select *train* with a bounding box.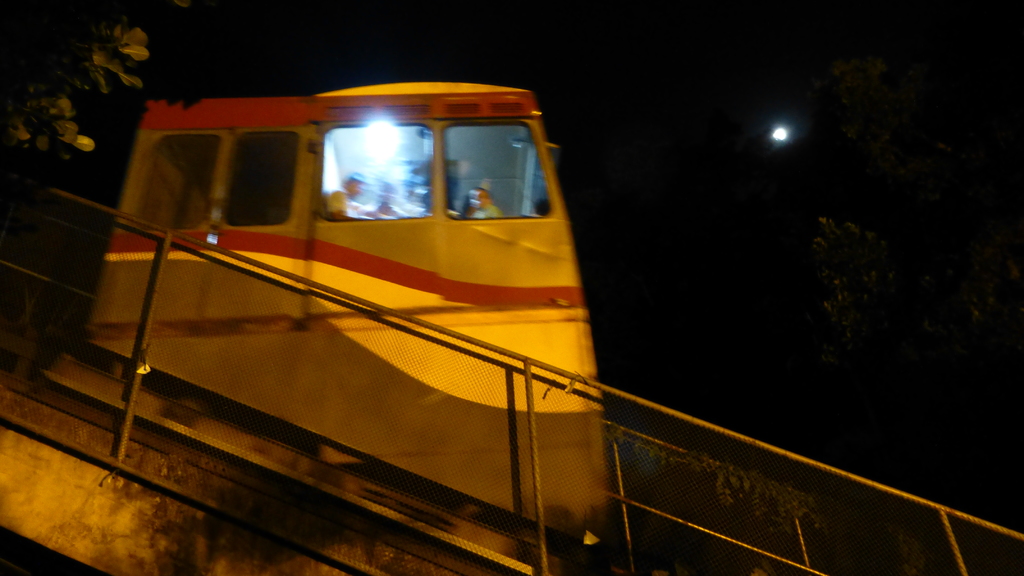
{"x1": 45, "y1": 81, "x2": 632, "y2": 556}.
